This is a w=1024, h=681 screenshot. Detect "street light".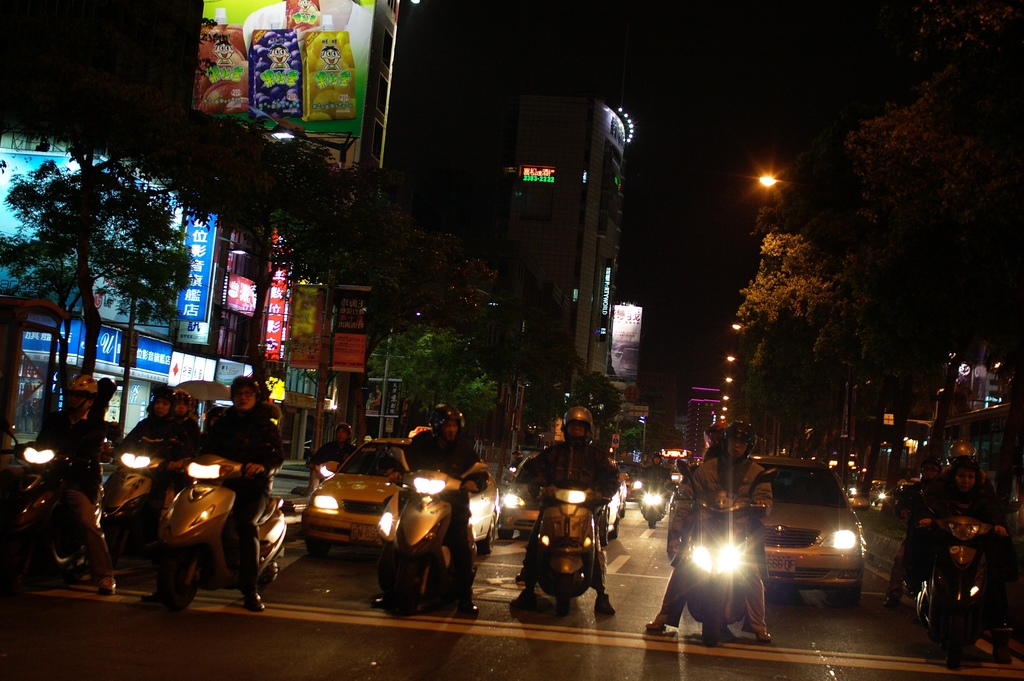
{"x1": 263, "y1": 118, "x2": 355, "y2": 478}.
